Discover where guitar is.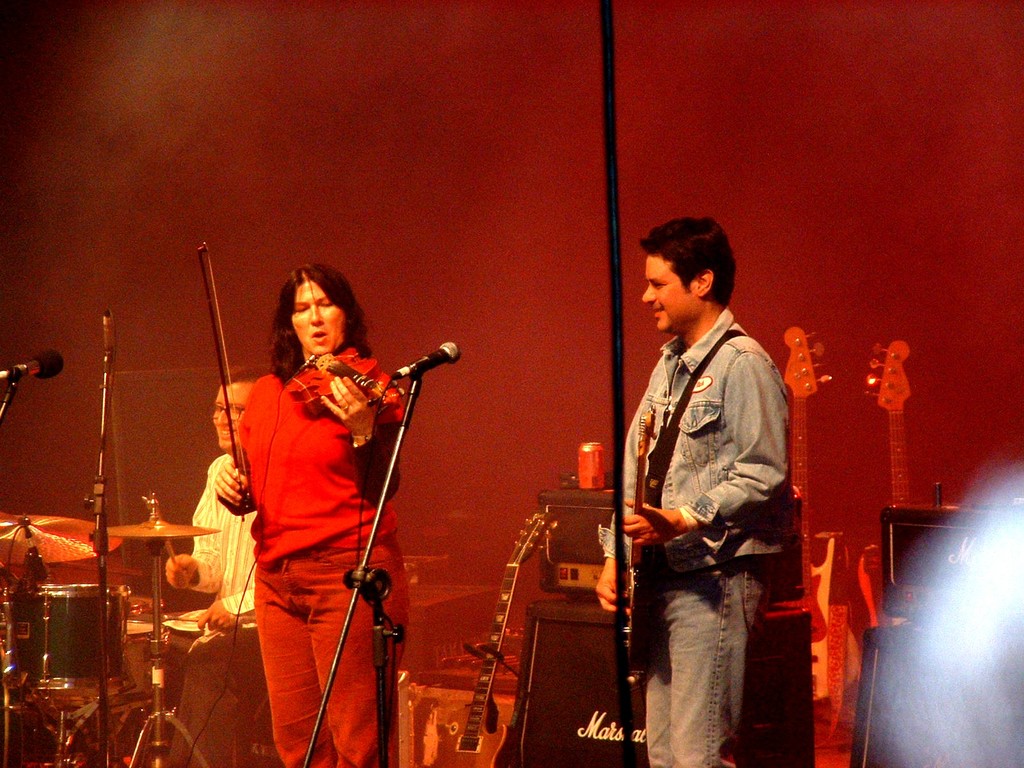
Discovered at <bbox>614, 410, 660, 687</bbox>.
